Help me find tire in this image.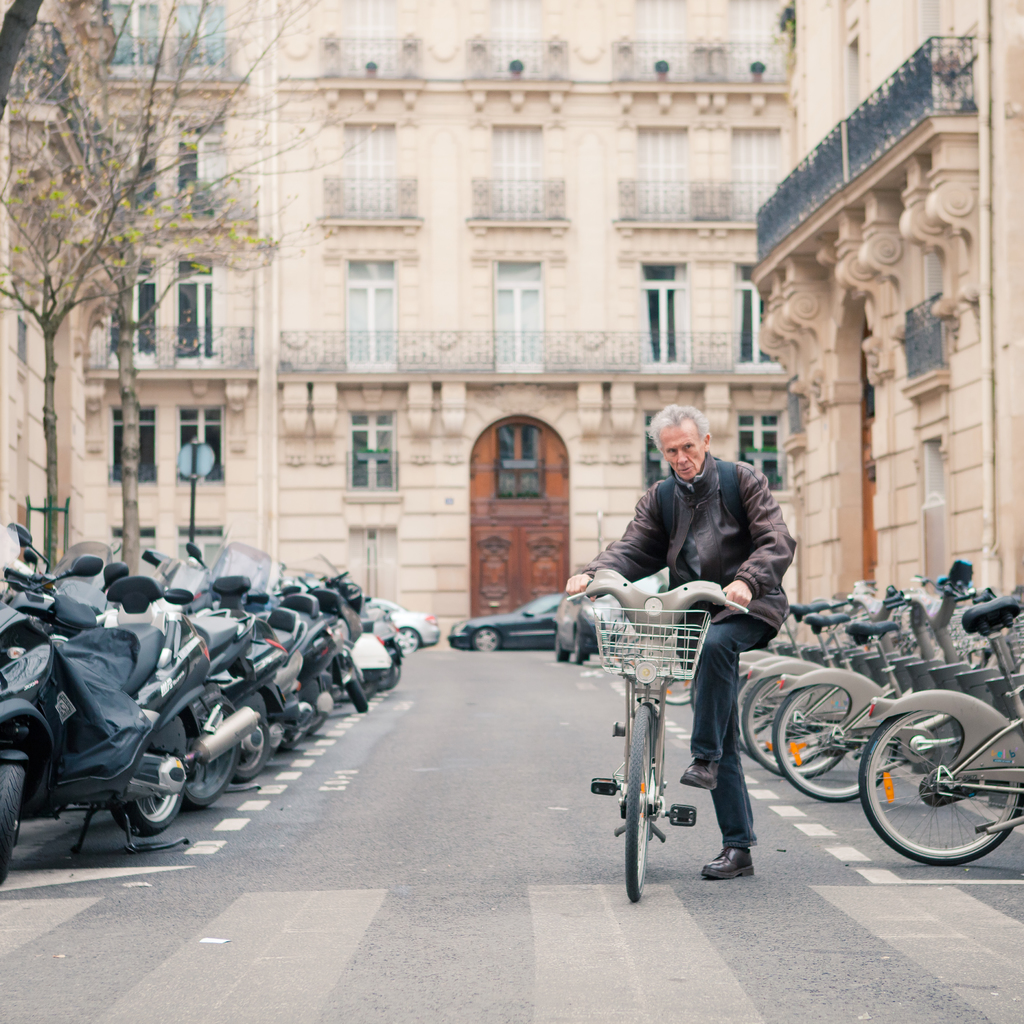
Found it: 863:707:1022:859.
